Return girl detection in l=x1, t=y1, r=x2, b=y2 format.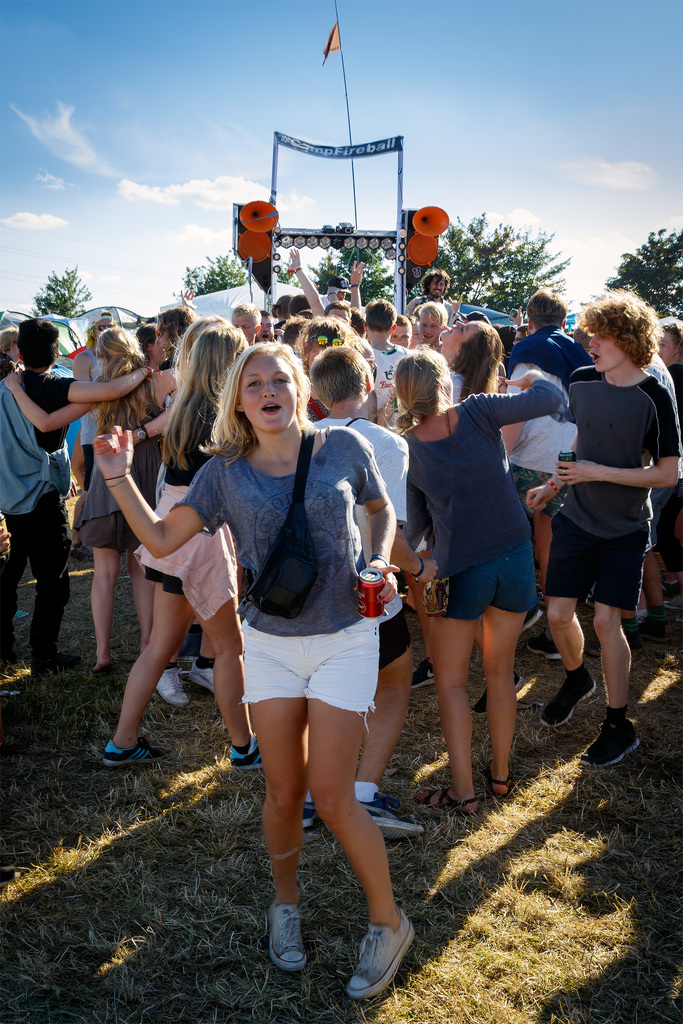
l=106, t=327, r=261, b=774.
